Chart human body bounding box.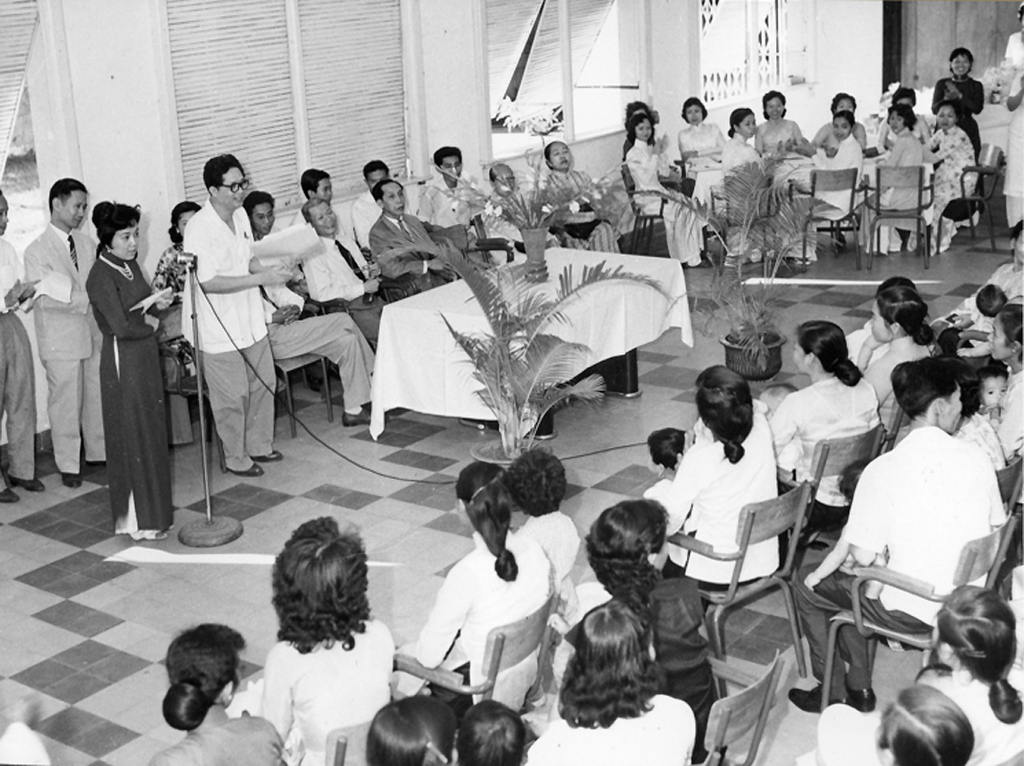
Charted: [506, 449, 589, 584].
